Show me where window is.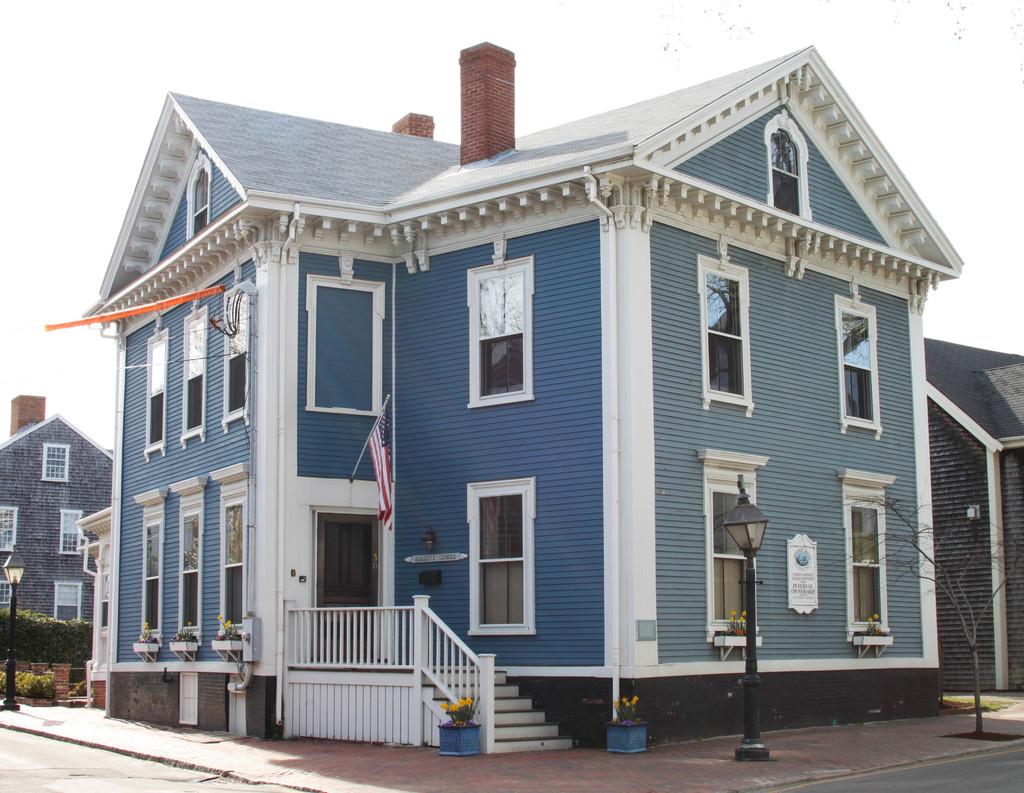
window is at x1=465 y1=253 x2=536 y2=406.
